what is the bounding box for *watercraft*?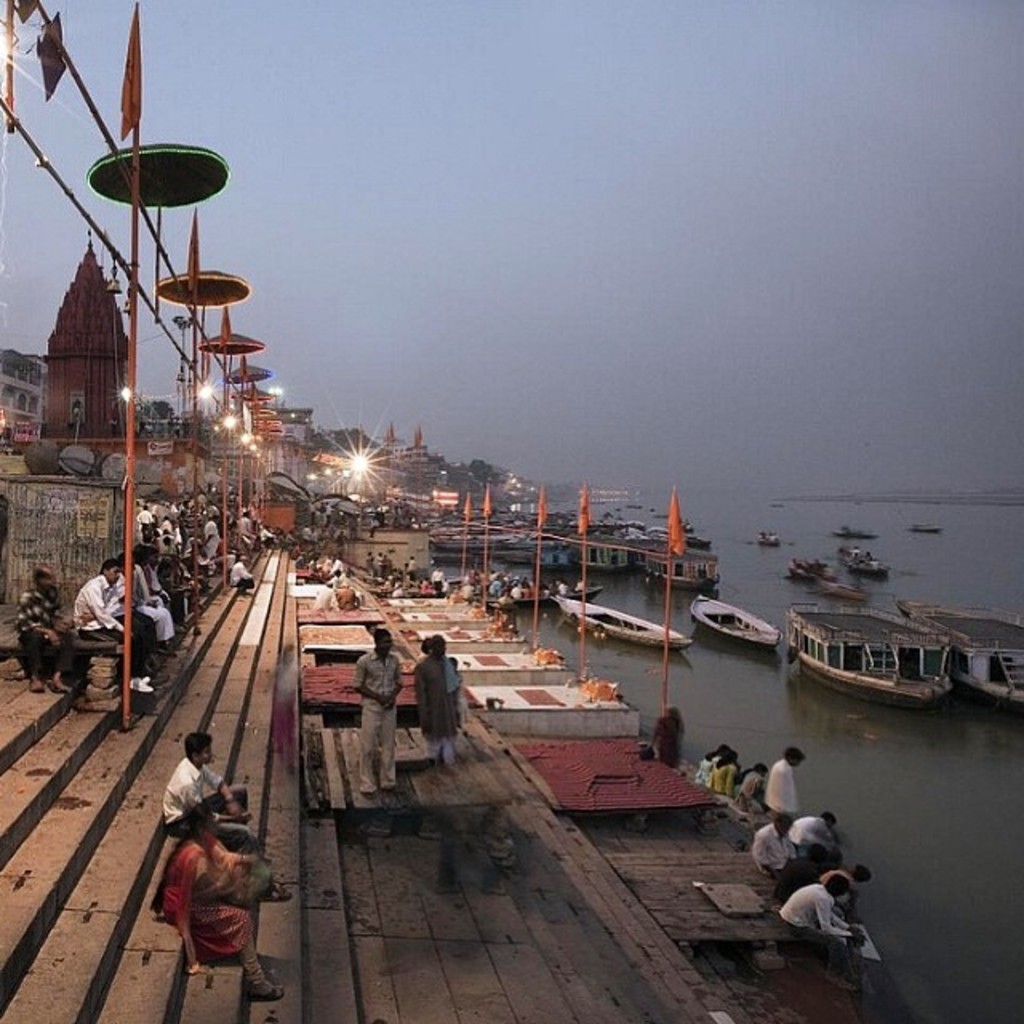
904:520:942:531.
